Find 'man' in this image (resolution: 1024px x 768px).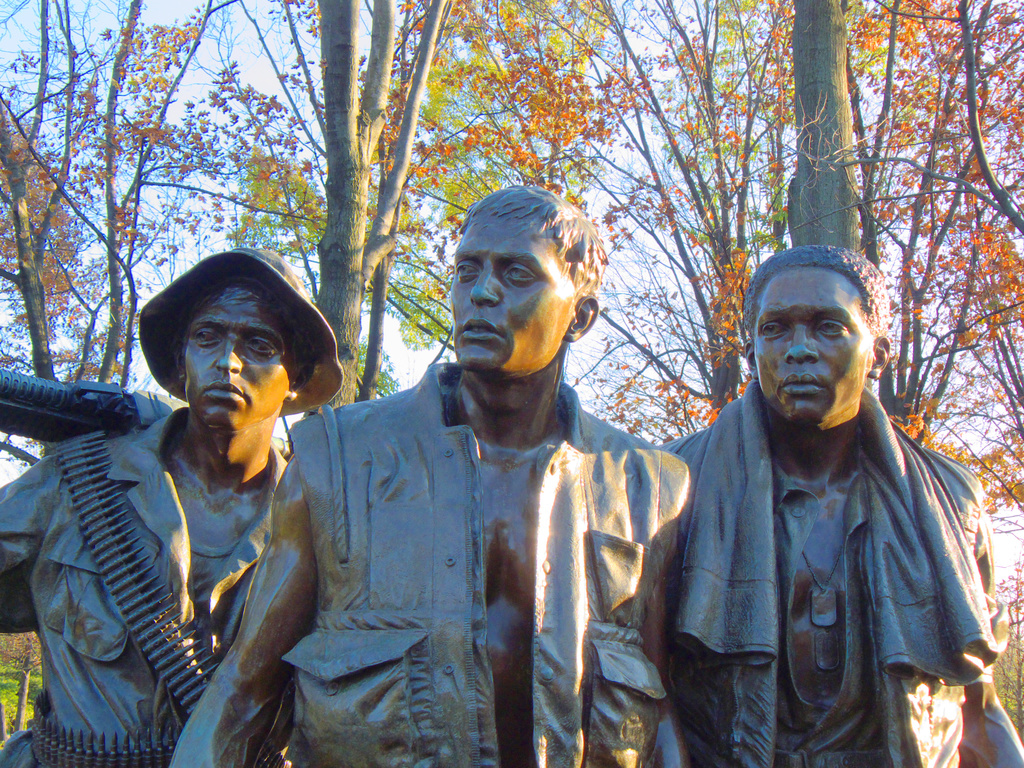
BBox(651, 239, 1000, 760).
